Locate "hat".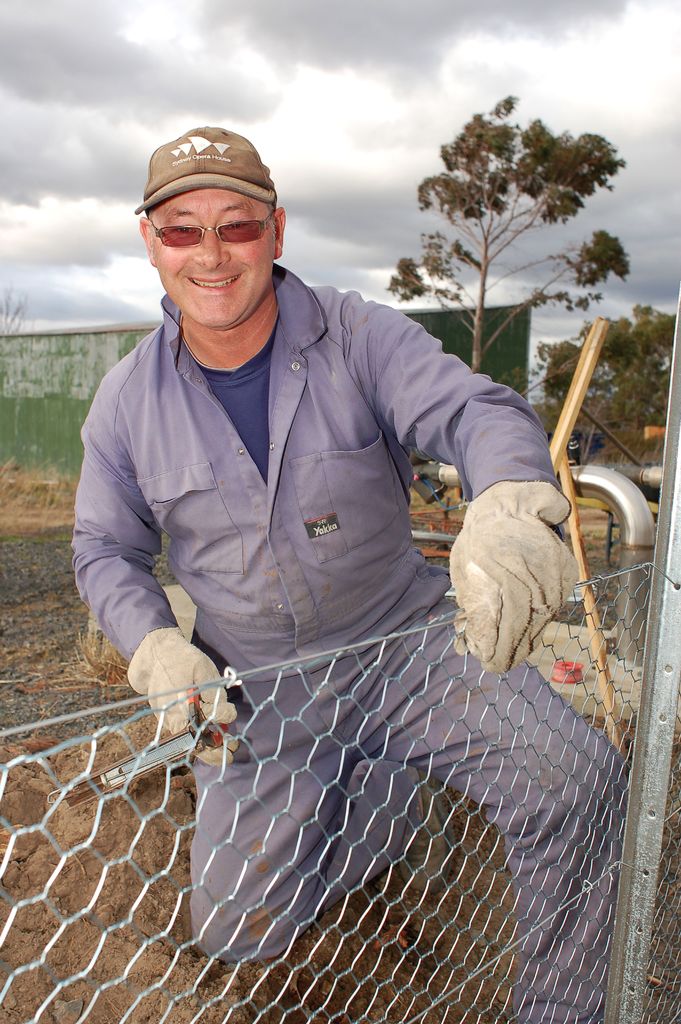
Bounding box: {"x1": 133, "y1": 123, "x2": 280, "y2": 219}.
